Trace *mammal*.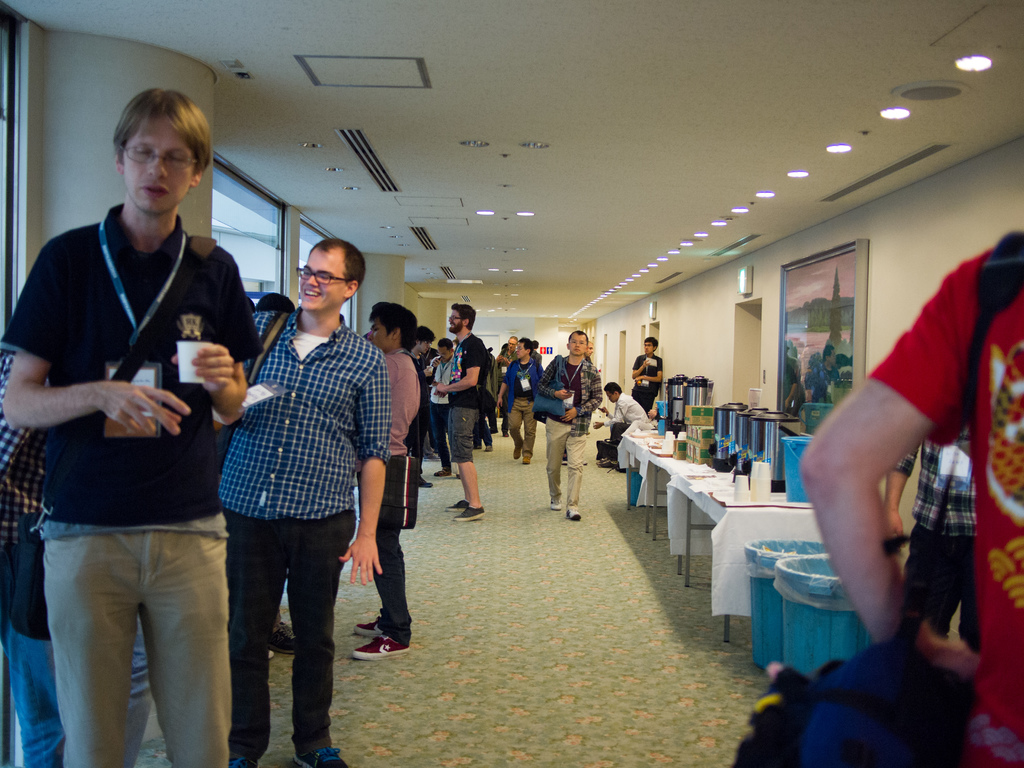
Traced to {"x1": 532, "y1": 329, "x2": 604, "y2": 522}.
